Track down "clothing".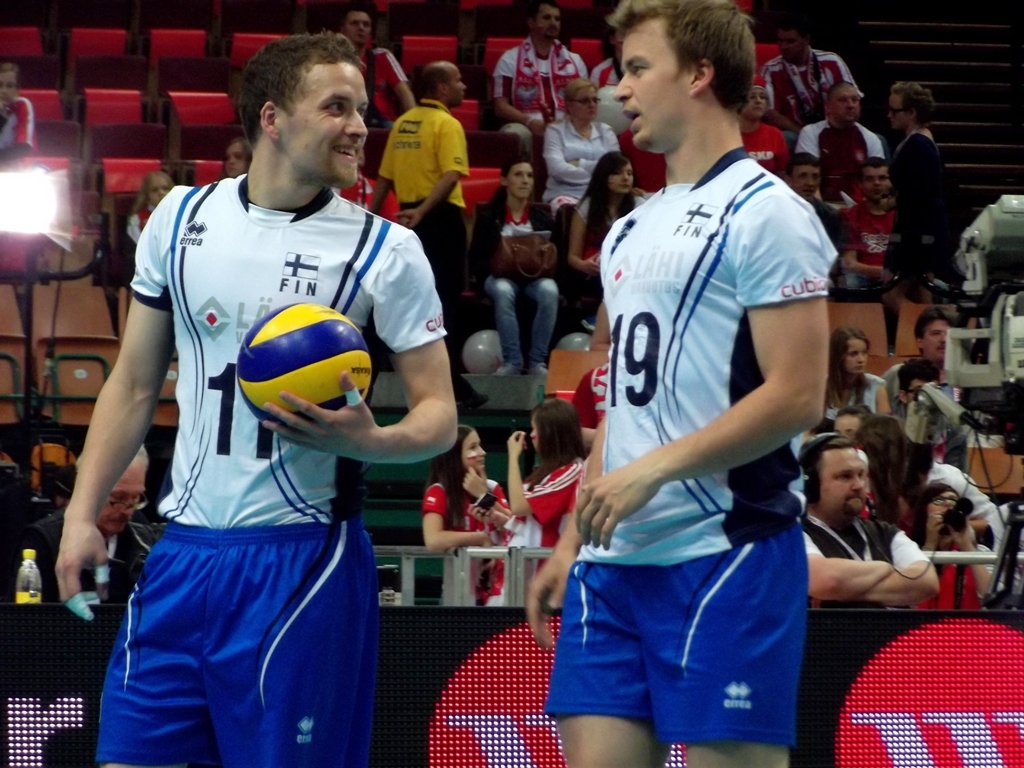
Tracked to box(797, 515, 936, 611).
